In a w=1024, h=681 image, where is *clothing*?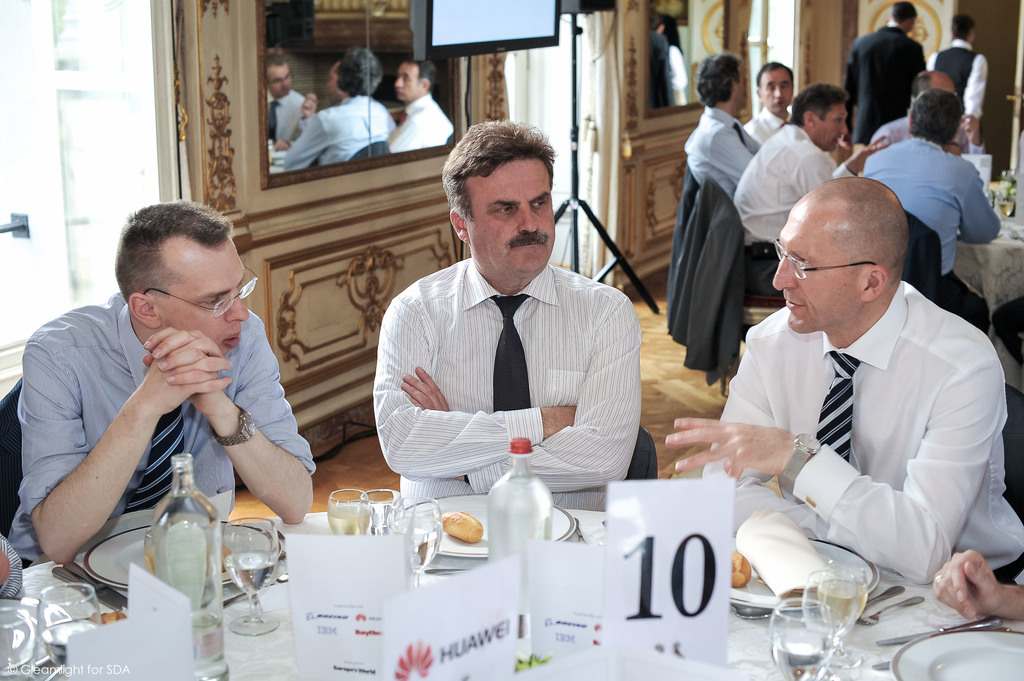
<box>851,136,1012,343</box>.
